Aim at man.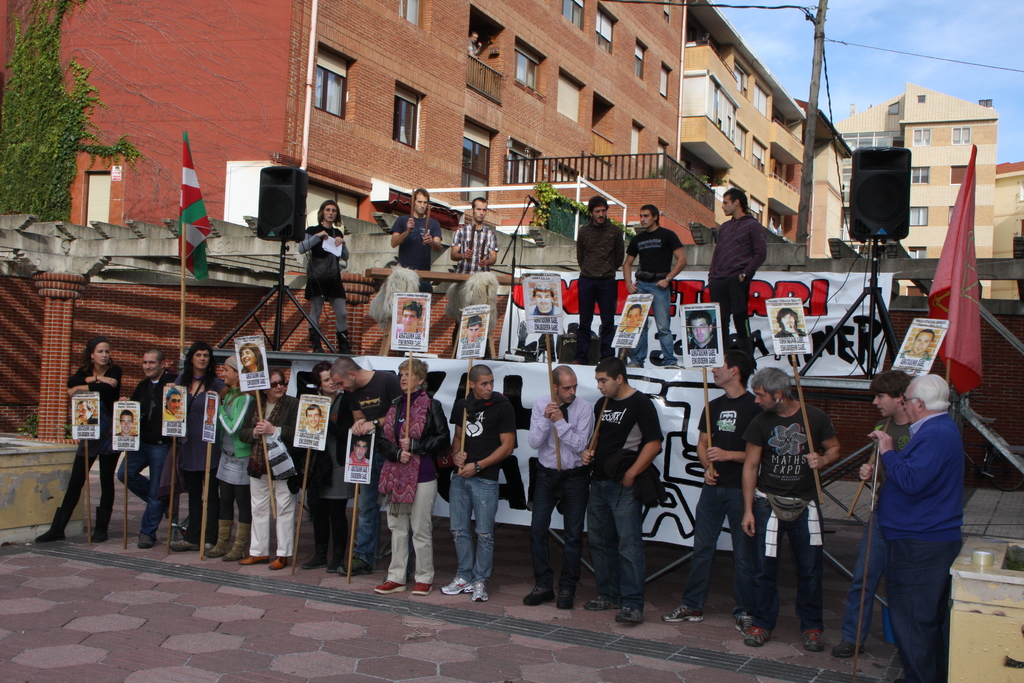
Aimed at x1=390 y1=185 x2=441 y2=295.
